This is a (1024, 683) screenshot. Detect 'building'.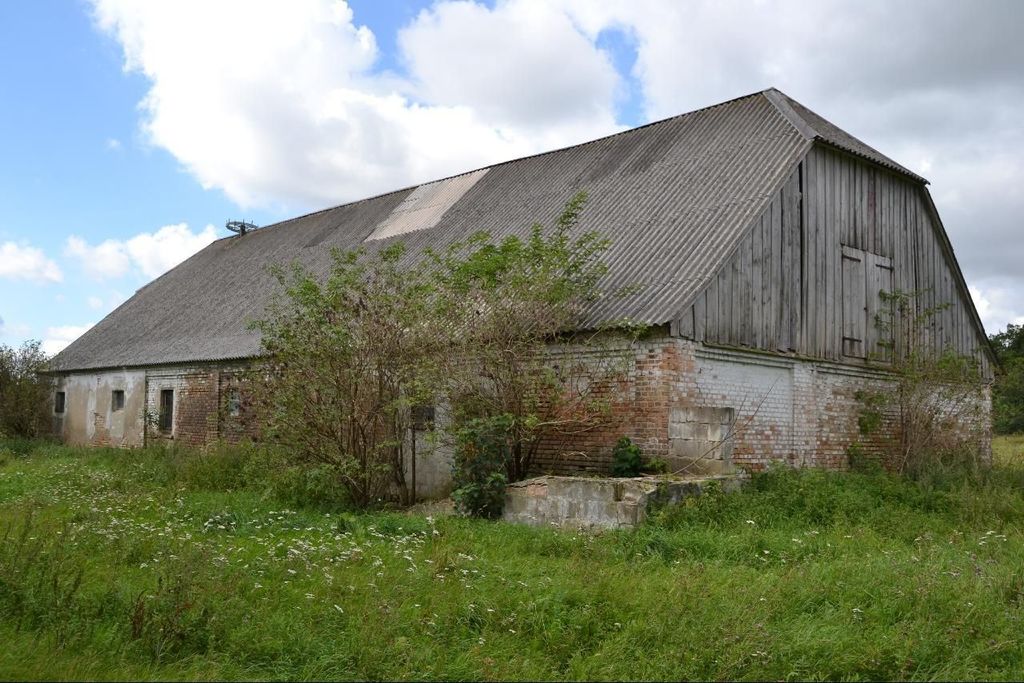
34 86 1005 507.
